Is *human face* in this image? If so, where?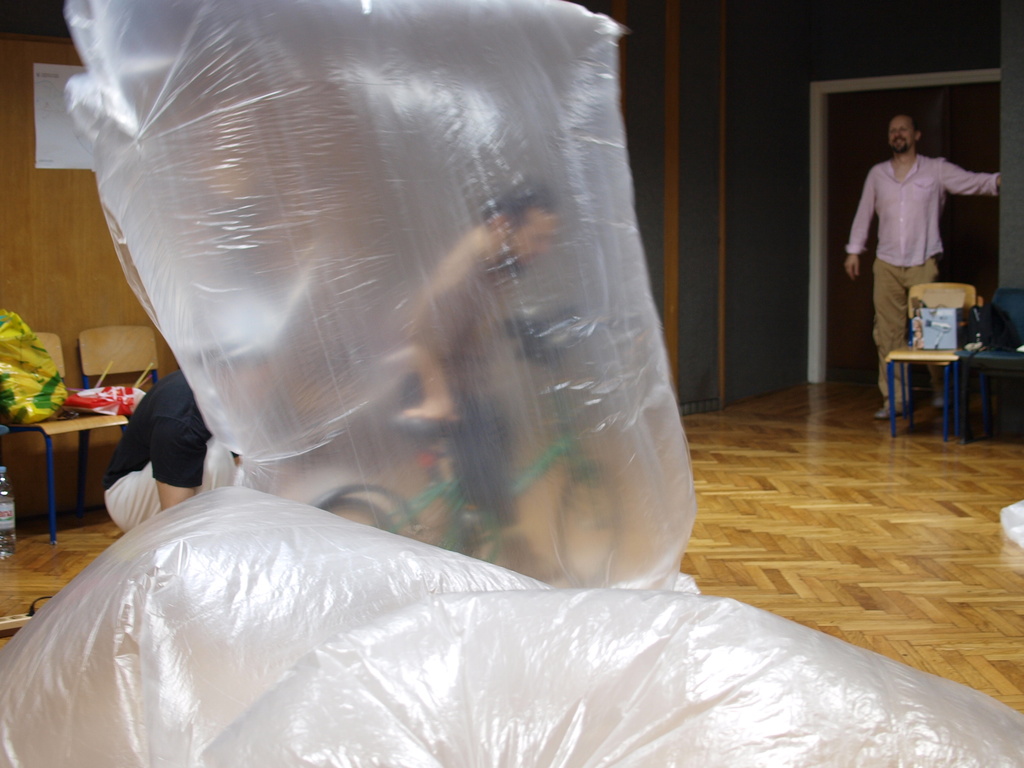
Yes, at [x1=511, y1=209, x2=558, y2=269].
